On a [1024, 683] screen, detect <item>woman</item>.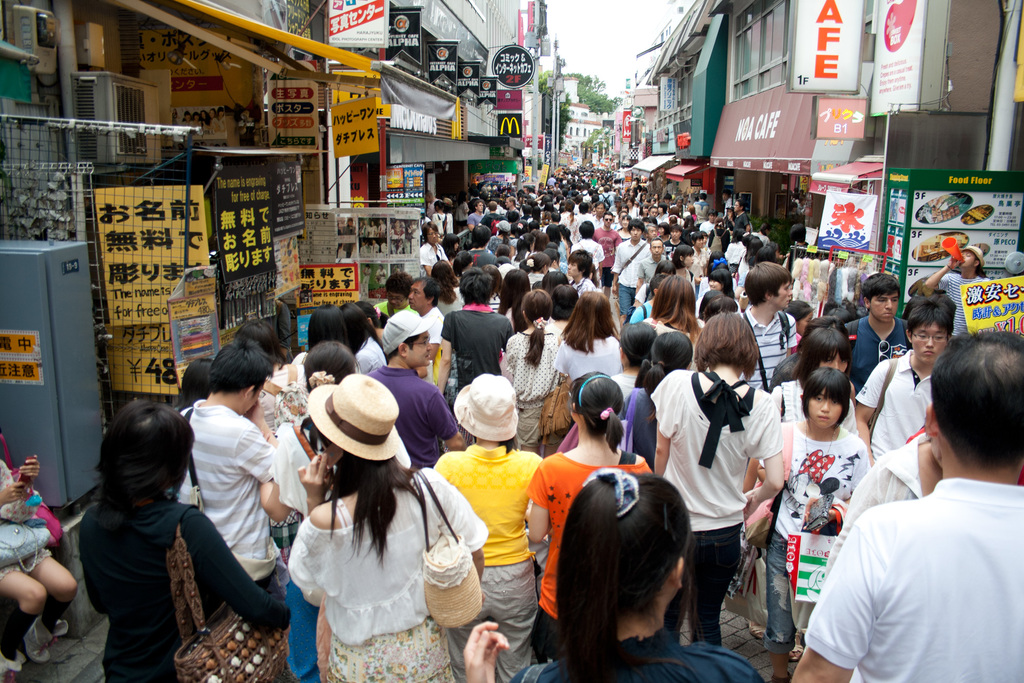
[614,327,692,452].
